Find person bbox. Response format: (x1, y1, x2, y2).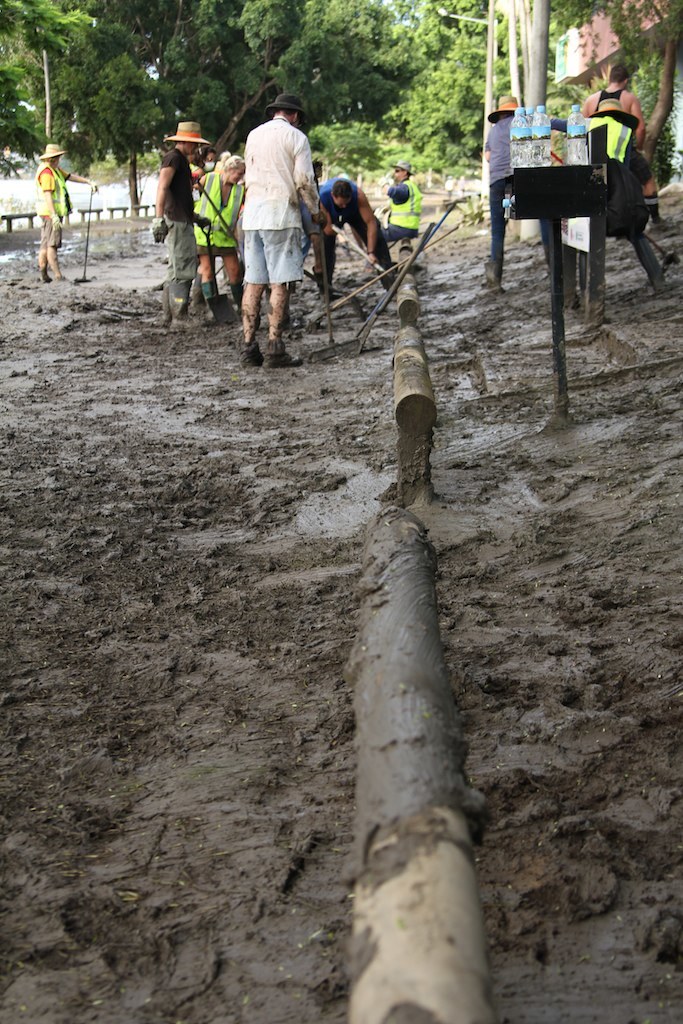
(189, 152, 246, 313).
